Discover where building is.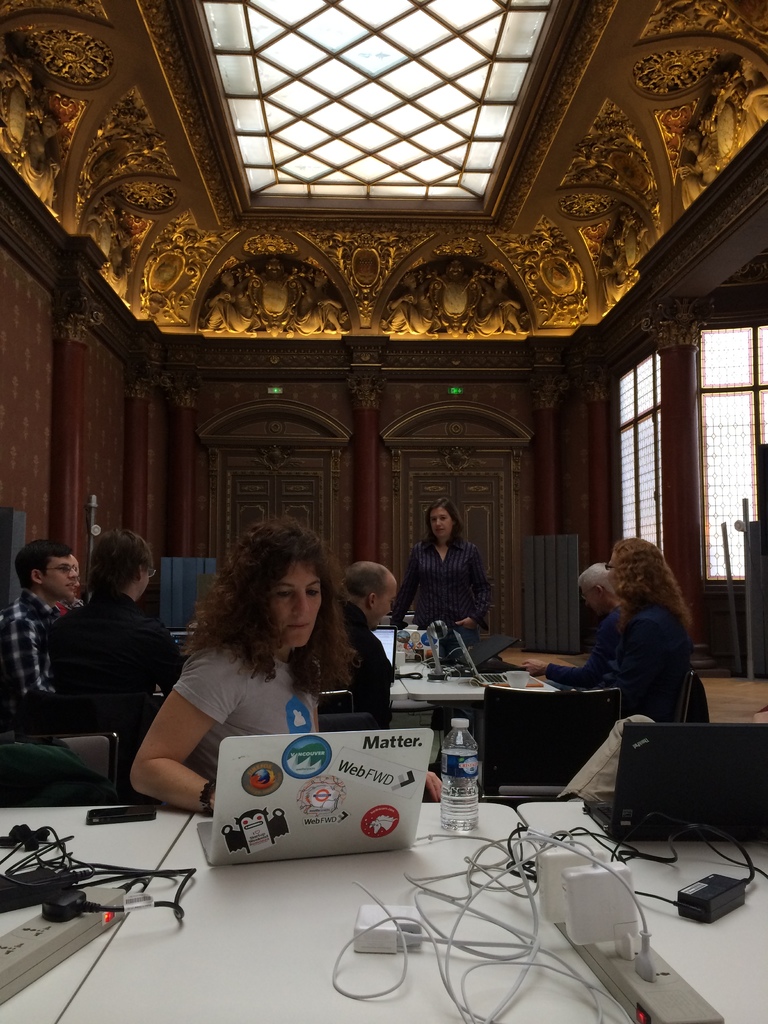
Discovered at [0, 0, 767, 1023].
